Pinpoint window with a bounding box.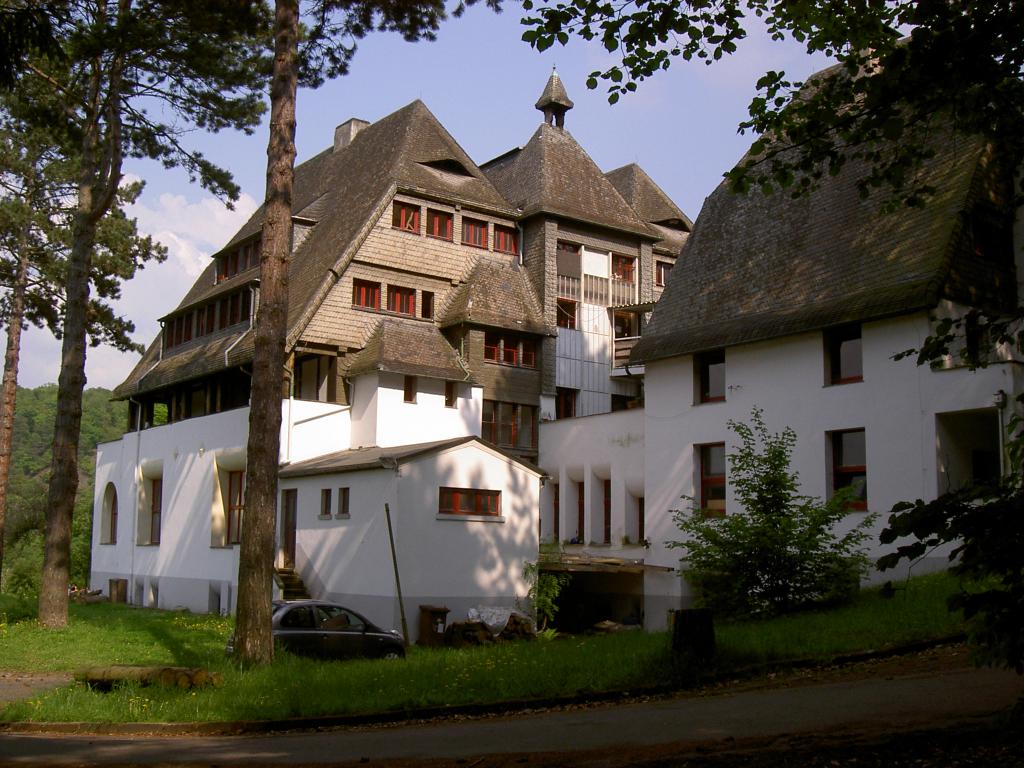
rect(459, 221, 492, 248).
